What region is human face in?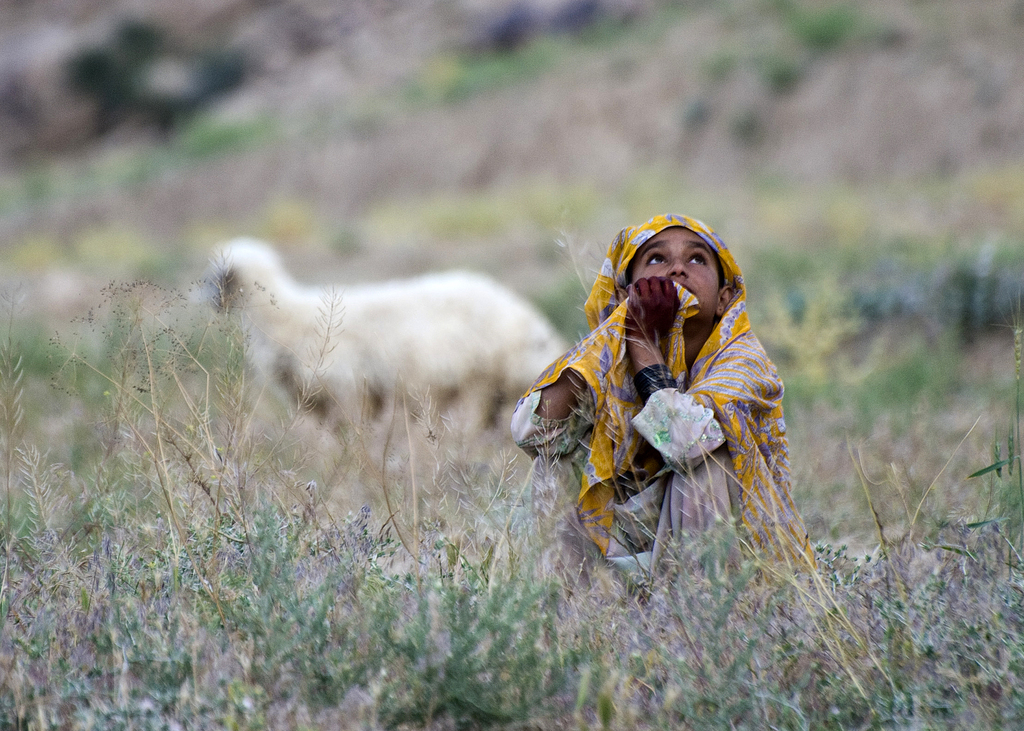
crop(632, 227, 720, 317).
